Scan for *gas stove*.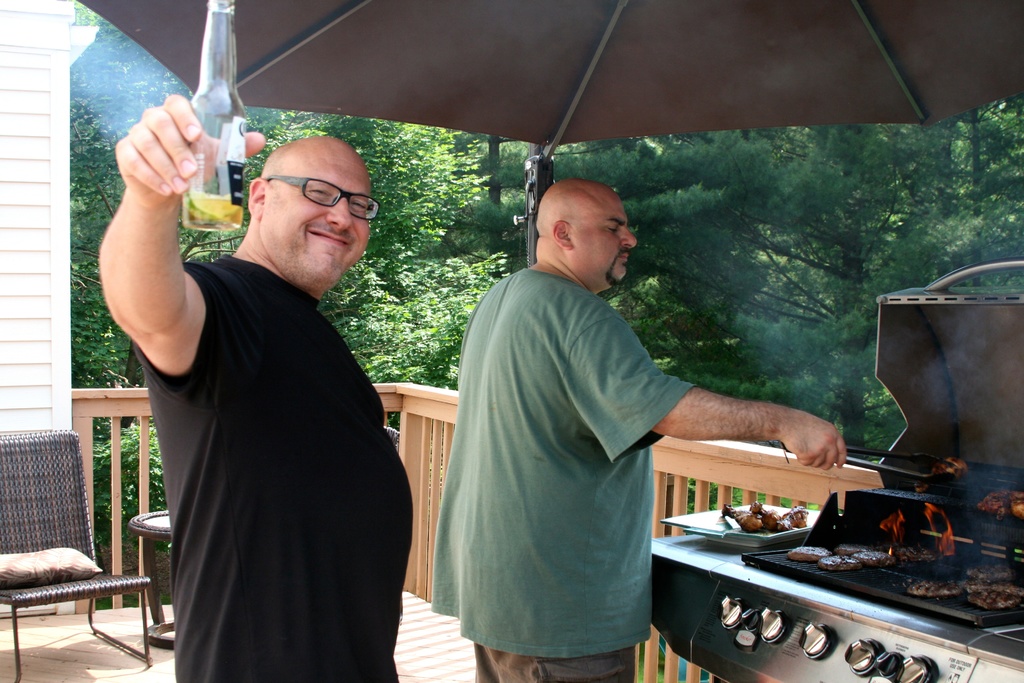
Scan result: <bbox>732, 458, 1023, 634</bbox>.
